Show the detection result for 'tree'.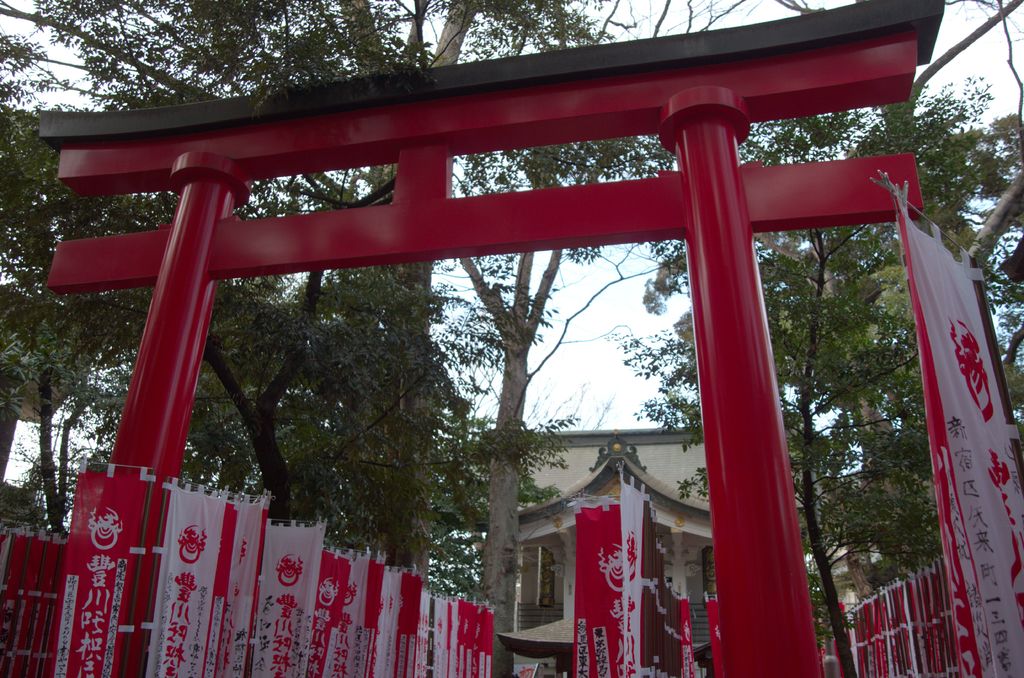
box=[622, 0, 1023, 676].
